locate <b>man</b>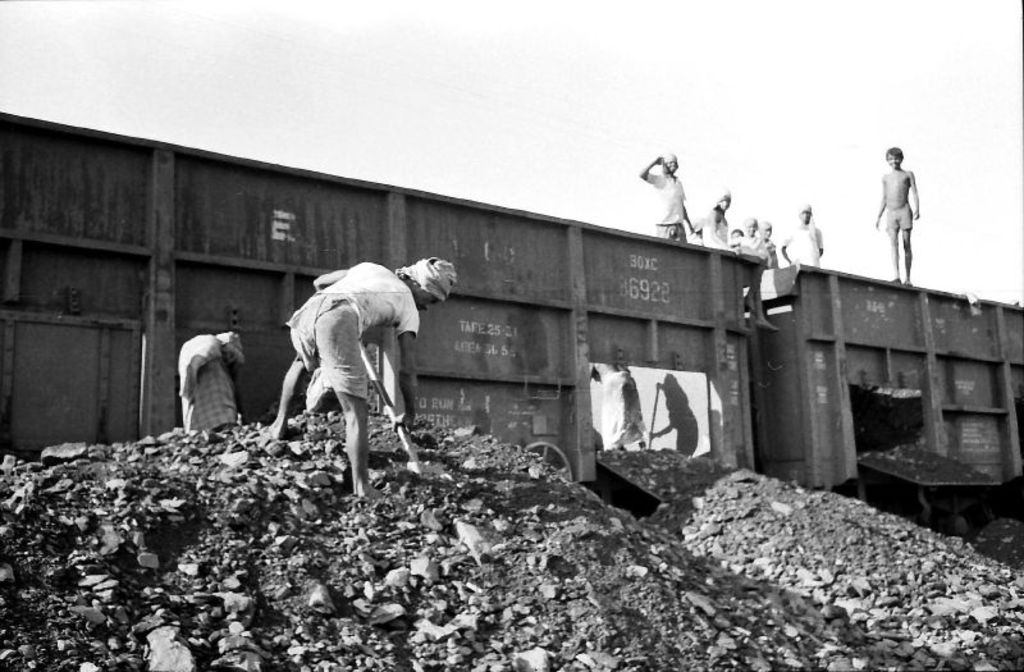
bbox=[280, 237, 436, 515]
